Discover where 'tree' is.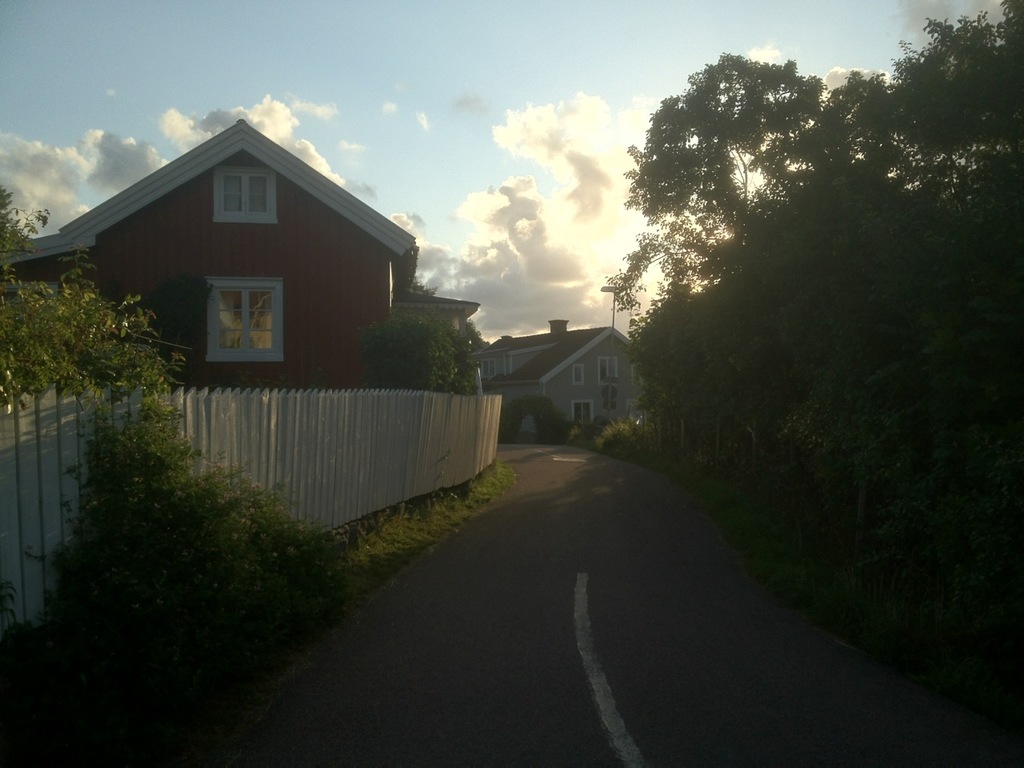
Discovered at pyautogui.locateOnScreen(610, 0, 1023, 726).
